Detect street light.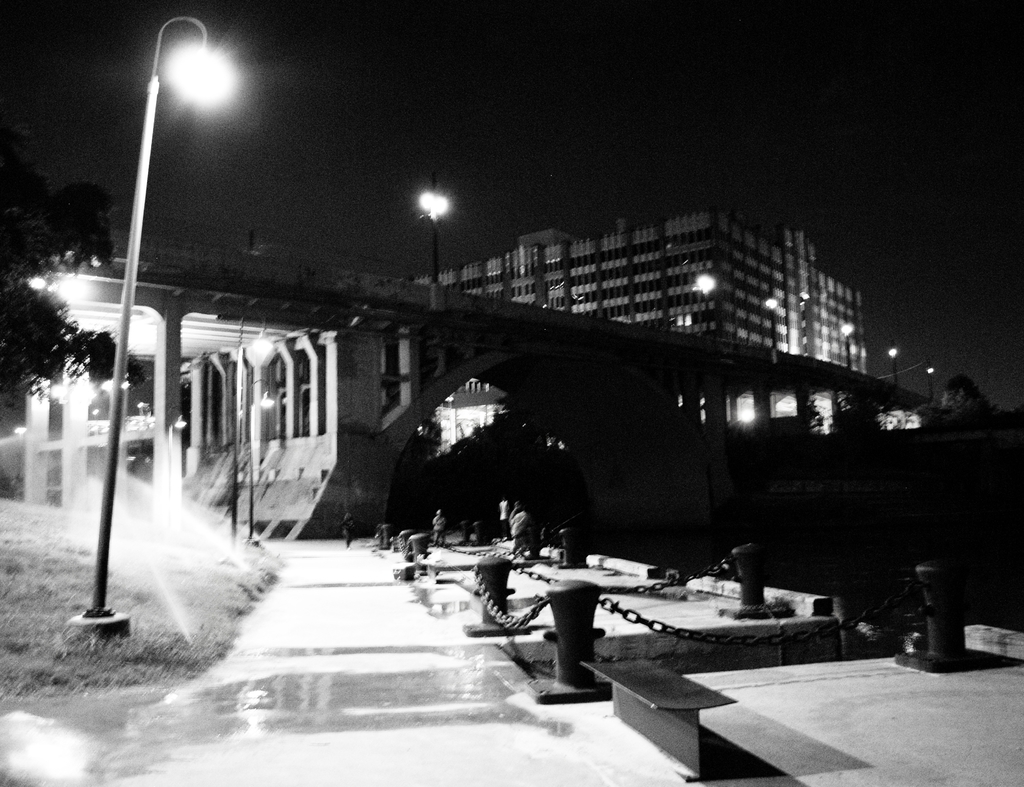
Detected at [890, 344, 895, 388].
